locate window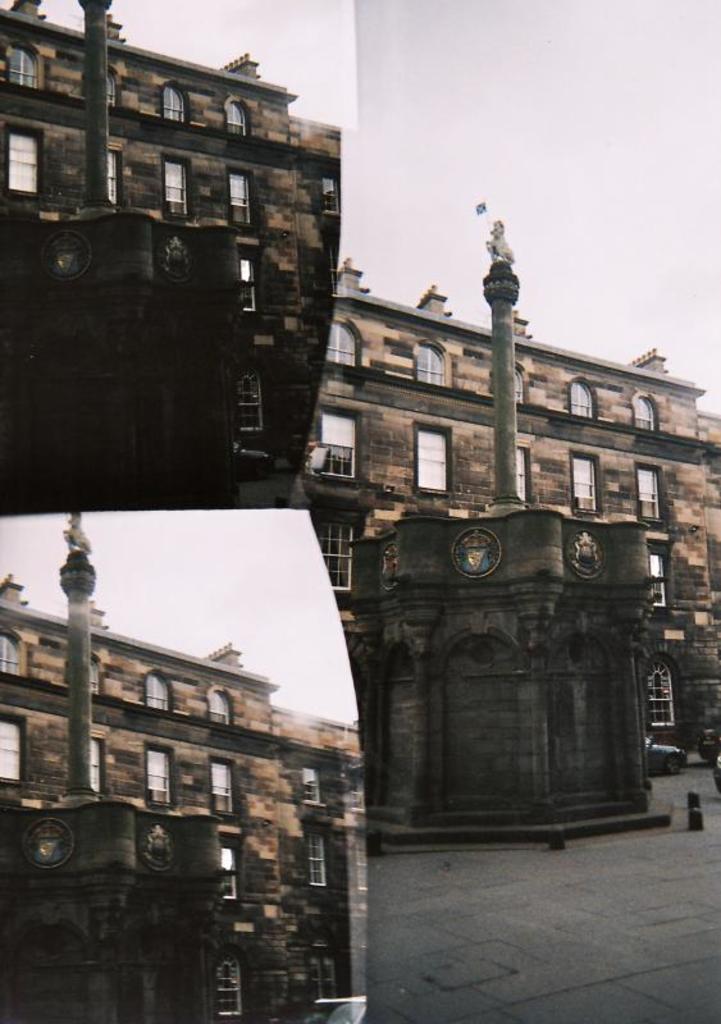
crop(101, 146, 126, 205)
